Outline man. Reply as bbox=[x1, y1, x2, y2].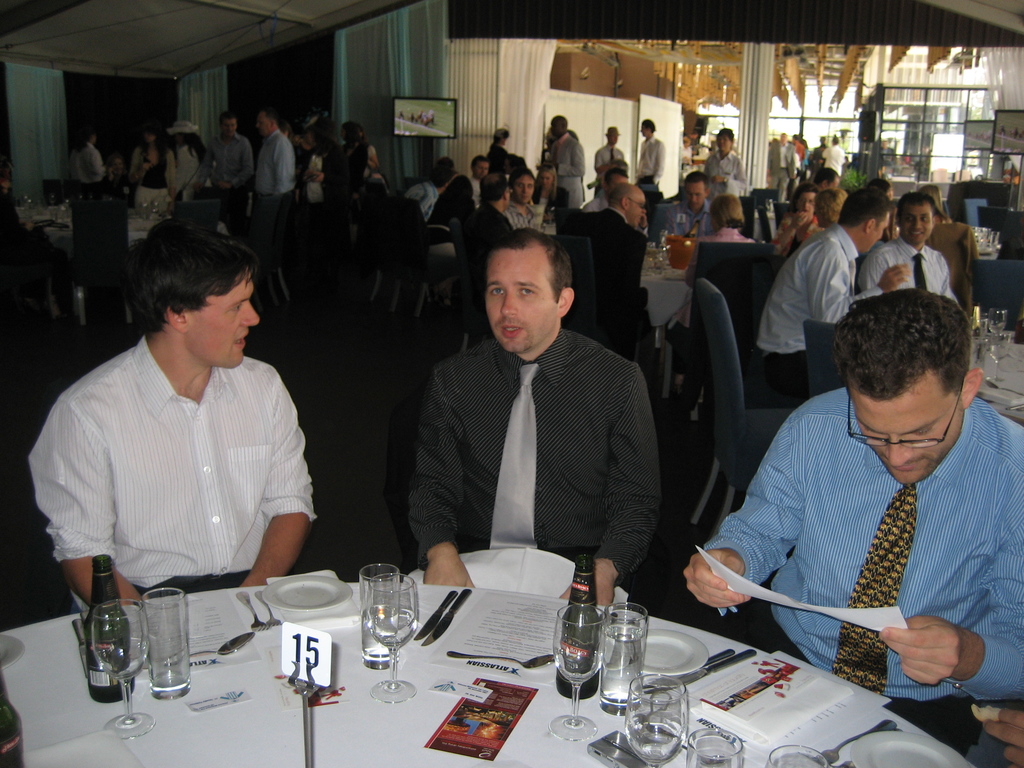
bbox=[27, 220, 320, 607].
